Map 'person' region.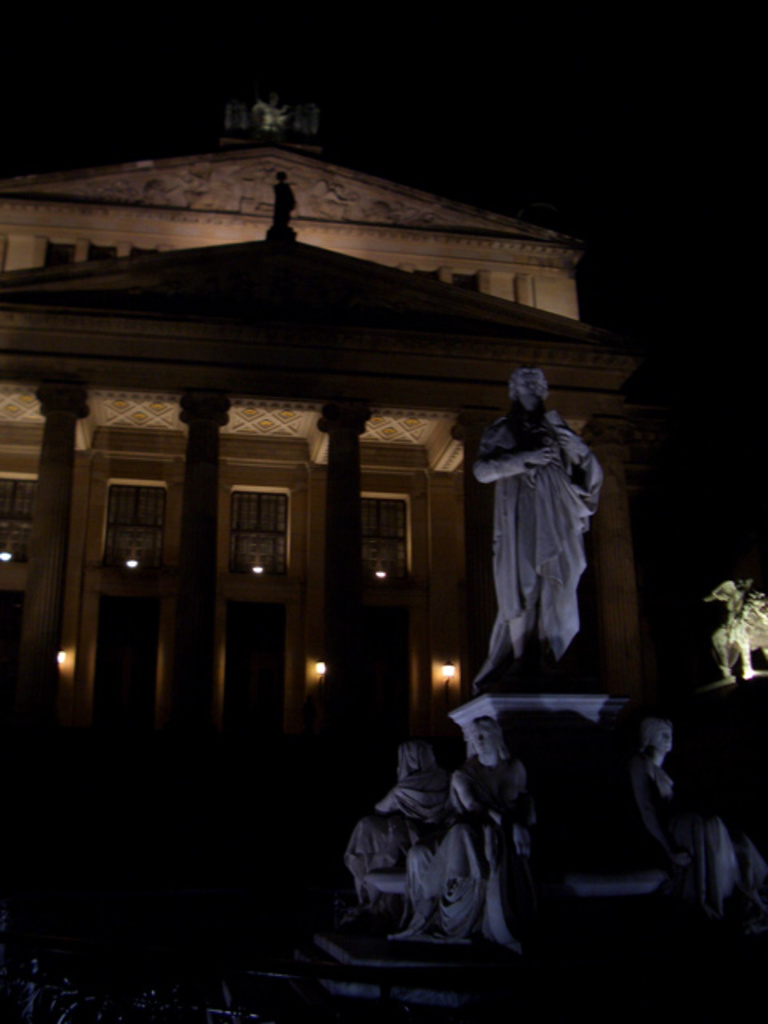
Mapped to 480:366:605:682.
